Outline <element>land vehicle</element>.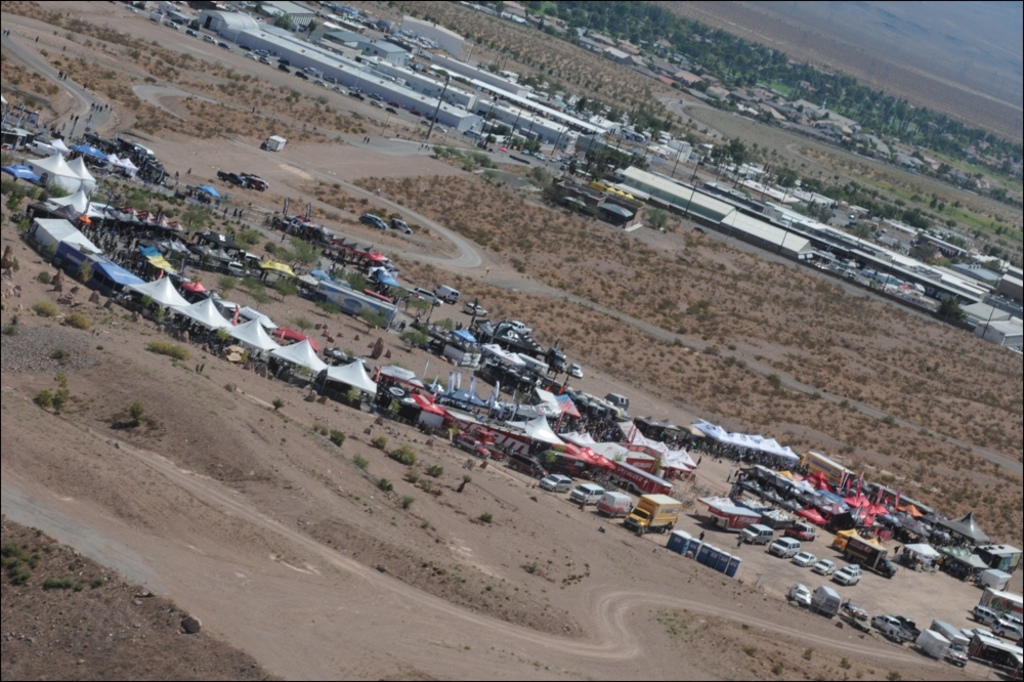
Outline: 541,346,571,375.
